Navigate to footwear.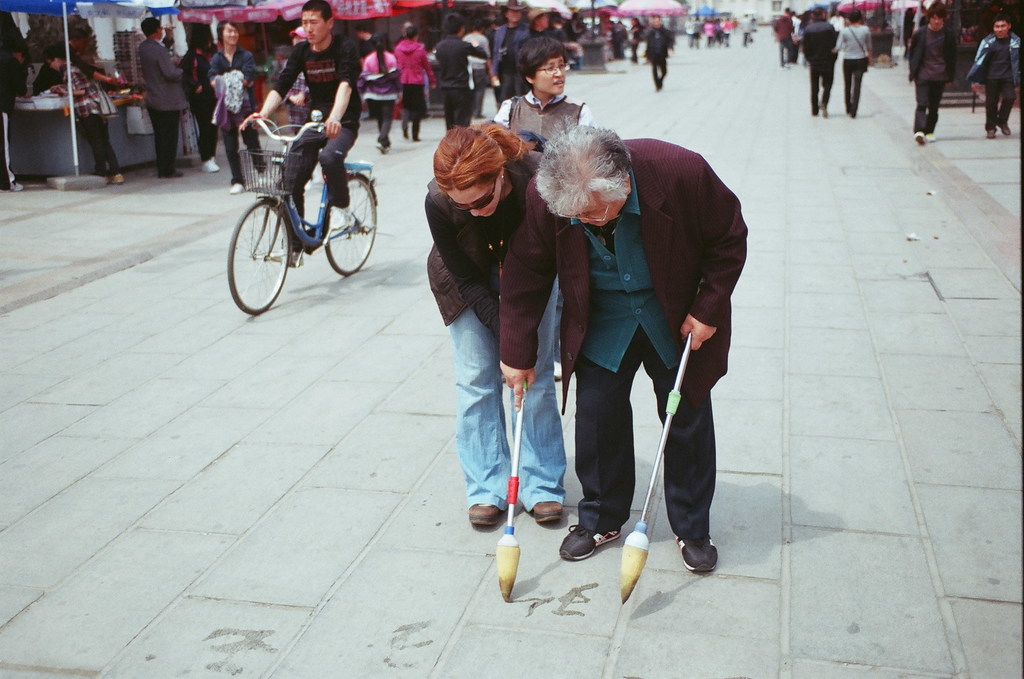
Navigation target: 201/154/221/172.
